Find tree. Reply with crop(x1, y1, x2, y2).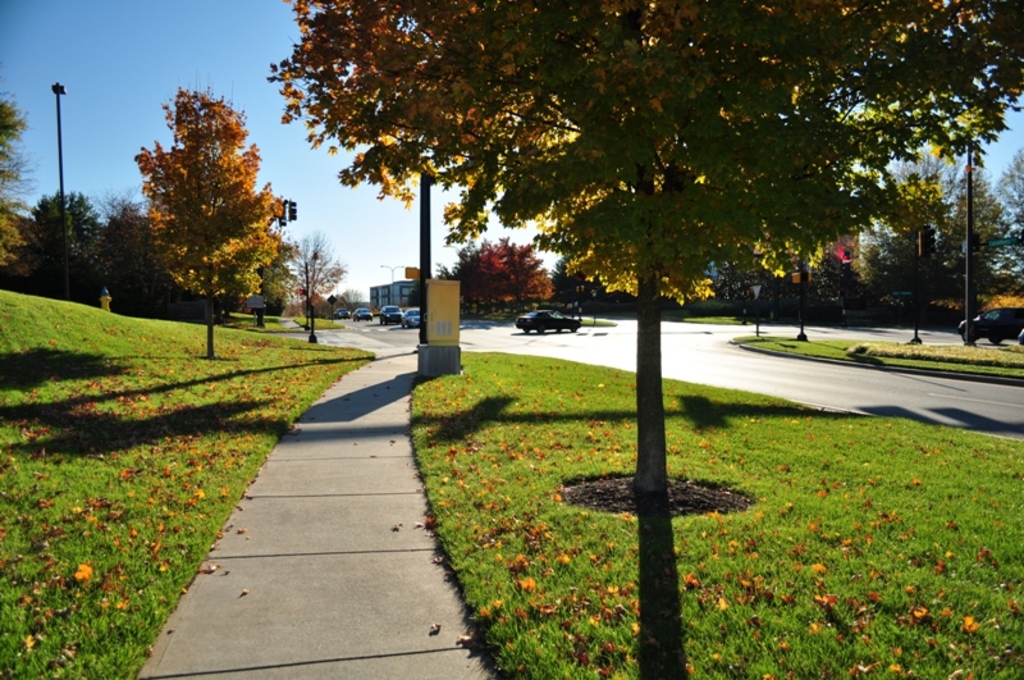
crop(35, 183, 114, 302).
